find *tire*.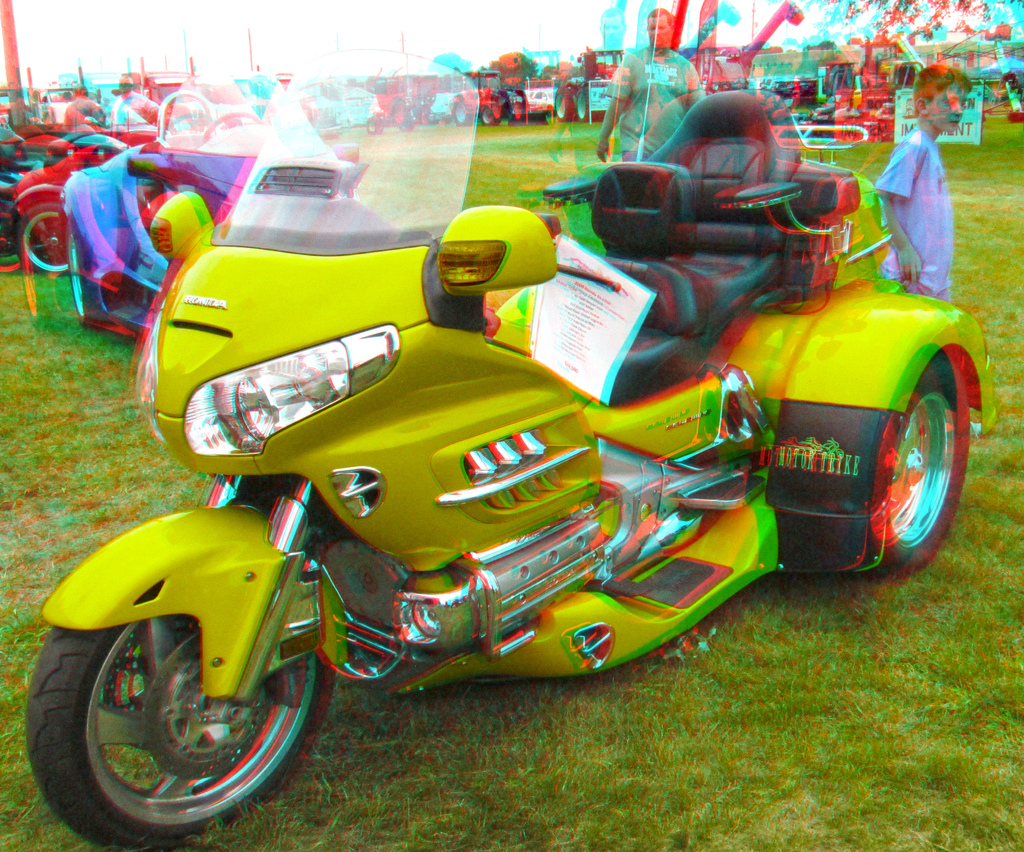
left=552, top=85, right=572, bottom=122.
